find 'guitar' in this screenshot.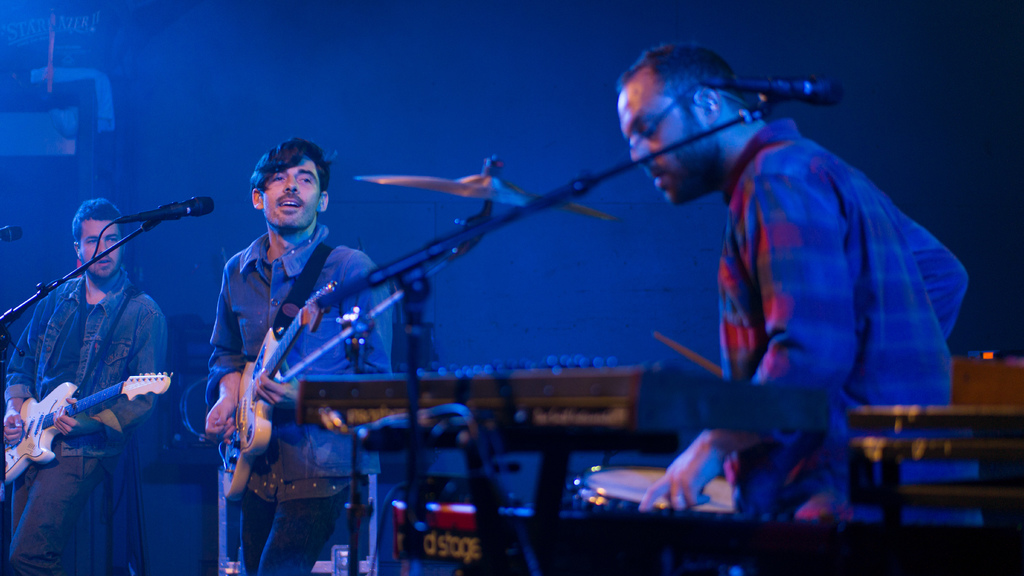
The bounding box for 'guitar' is 0/368/170/474.
